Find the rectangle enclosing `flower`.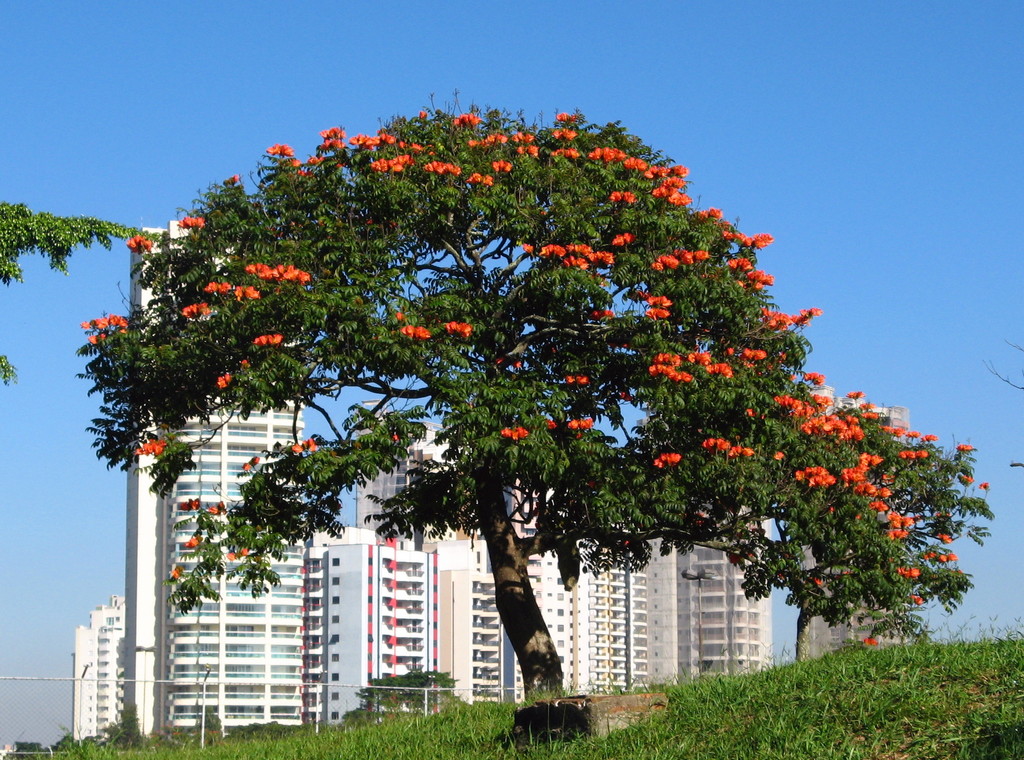
228, 175, 238, 181.
